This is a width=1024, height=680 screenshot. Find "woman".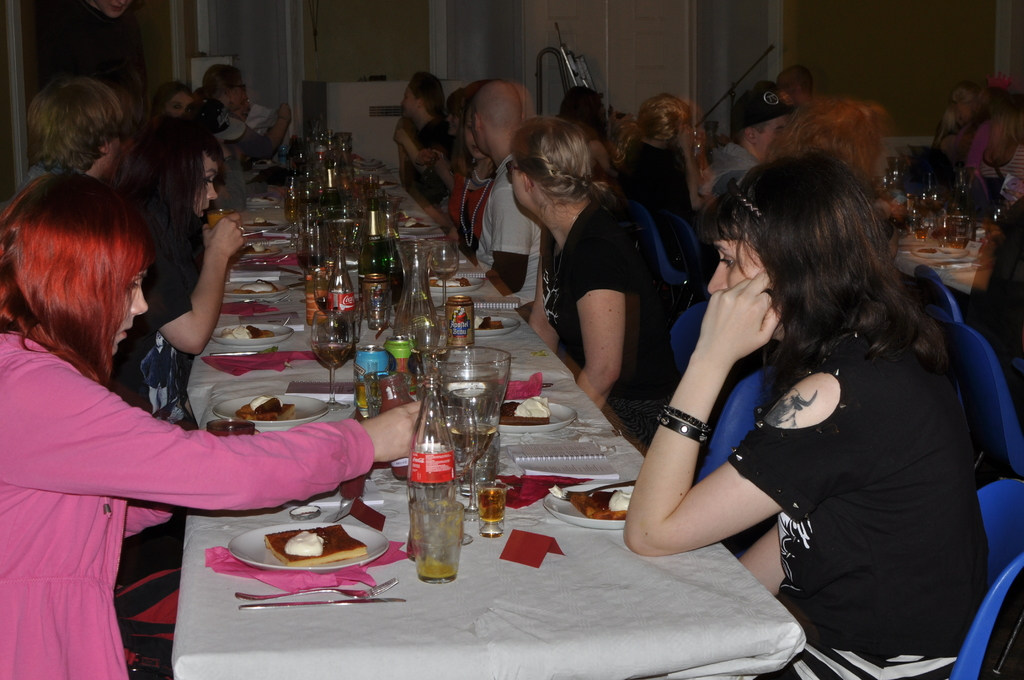
Bounding box: {"left": 448, "top": 100, "right": 505, "bottom": 260}.
